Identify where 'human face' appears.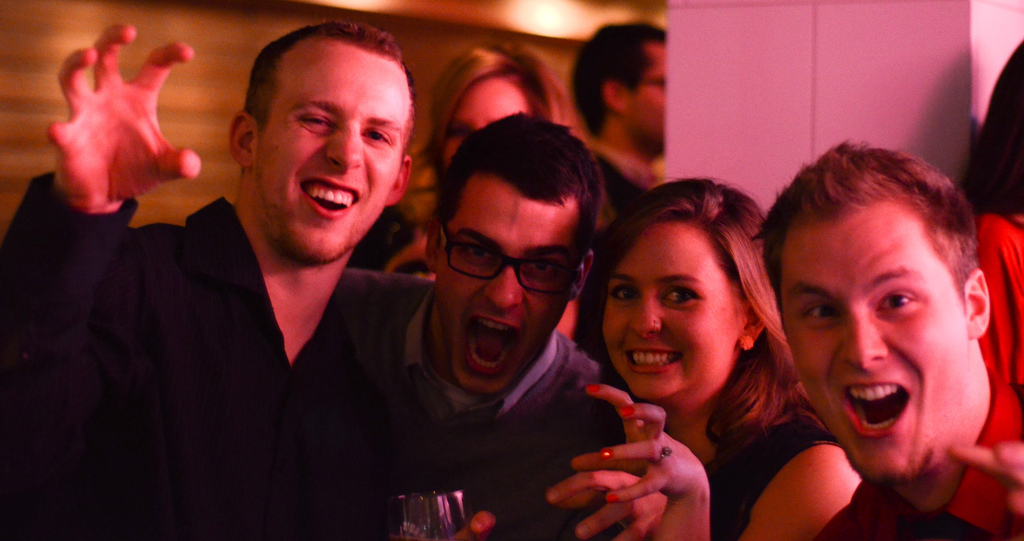
Appears at box=[602, 222, 737, 397].
